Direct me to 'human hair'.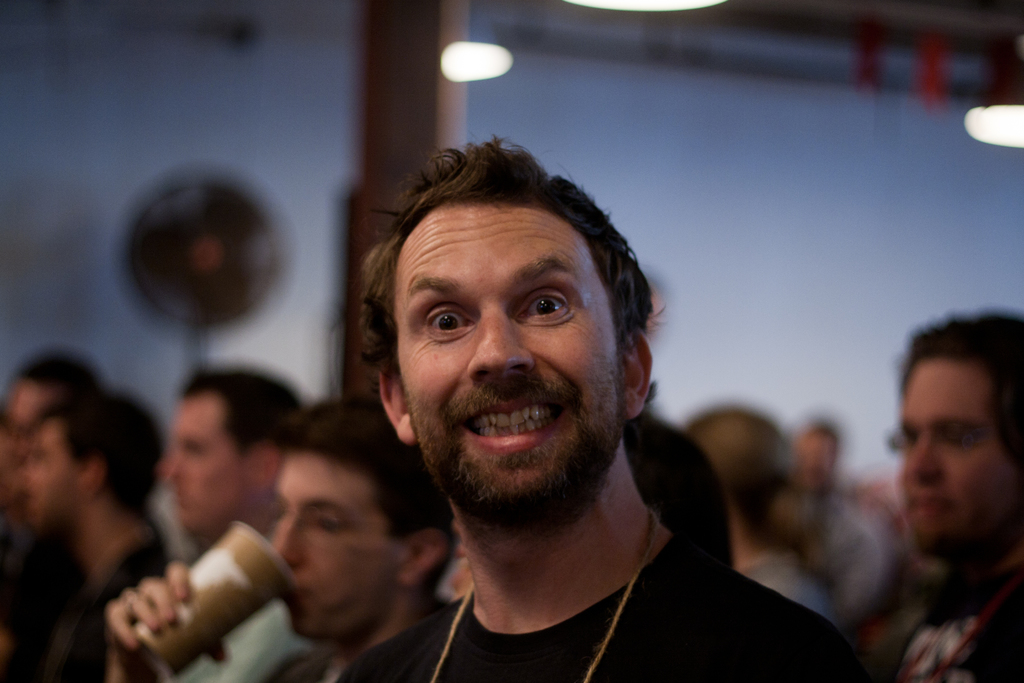
Direction: l=683, t=404, r=790, b=550.
